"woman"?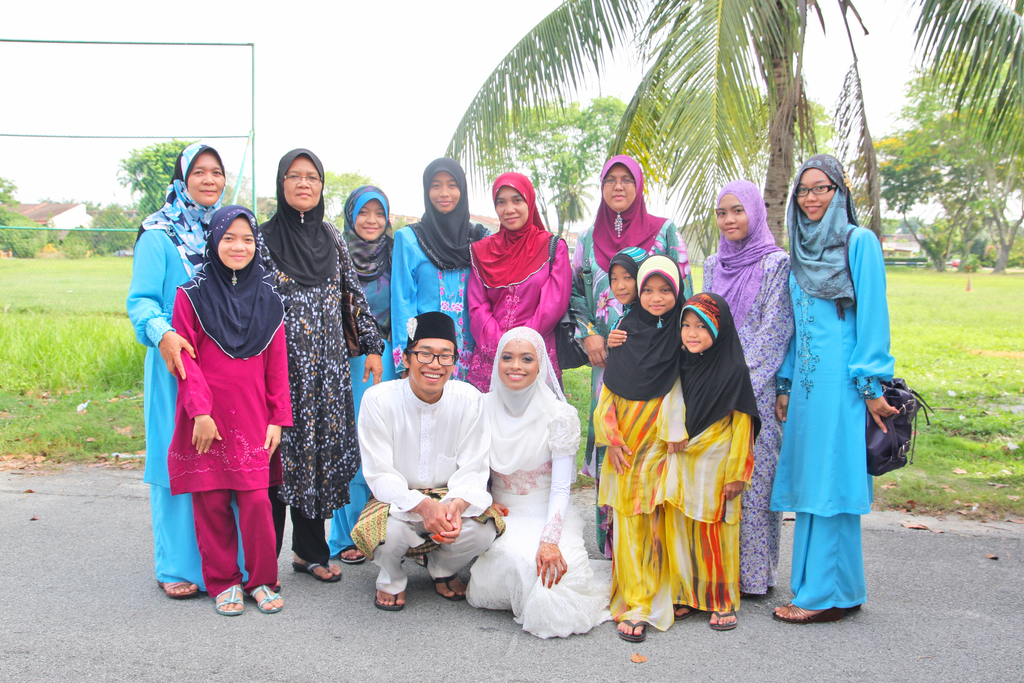
<region>460, 323, 614, 641</region>
